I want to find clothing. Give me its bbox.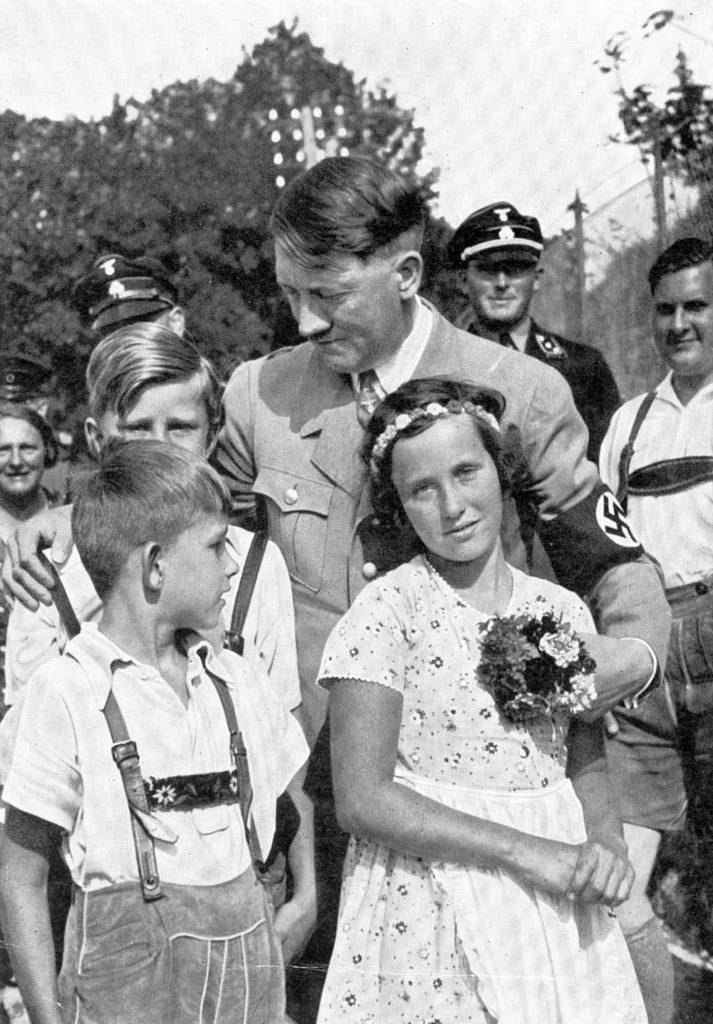
detection(316, 545, 652, 1023).
